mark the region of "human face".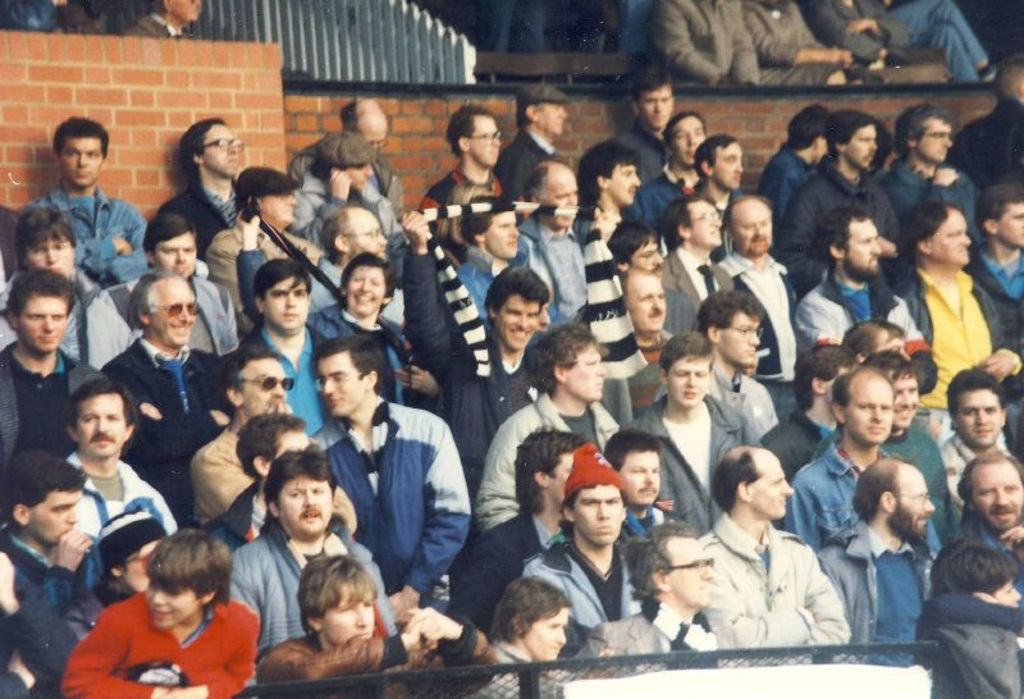
Region: 23:234:78:280.
